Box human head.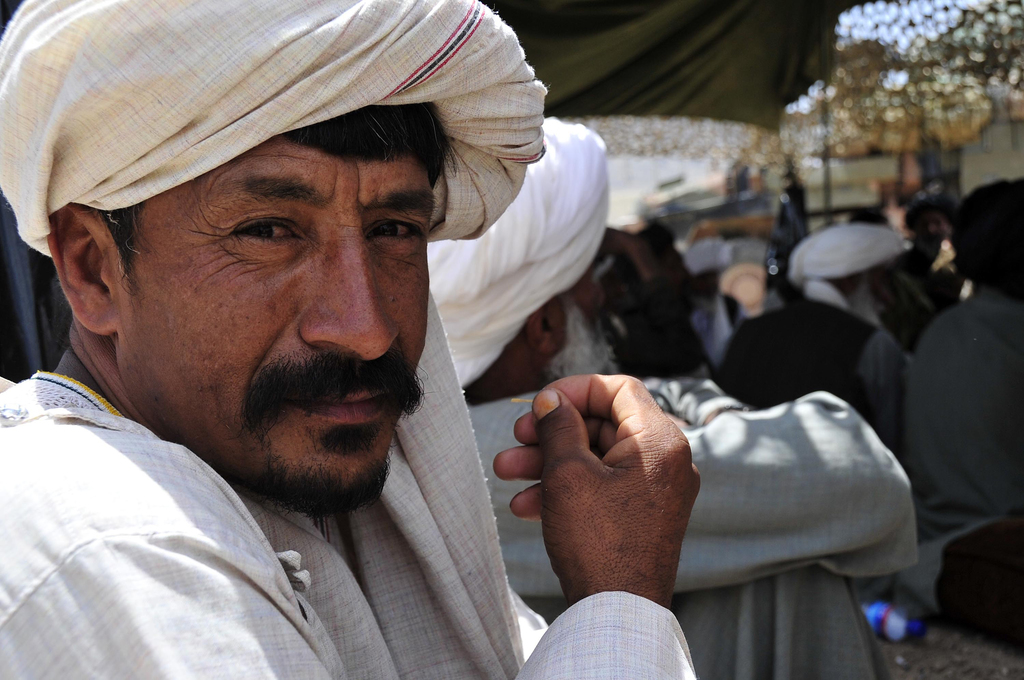
bbox=[850, 207, 895, 227].
